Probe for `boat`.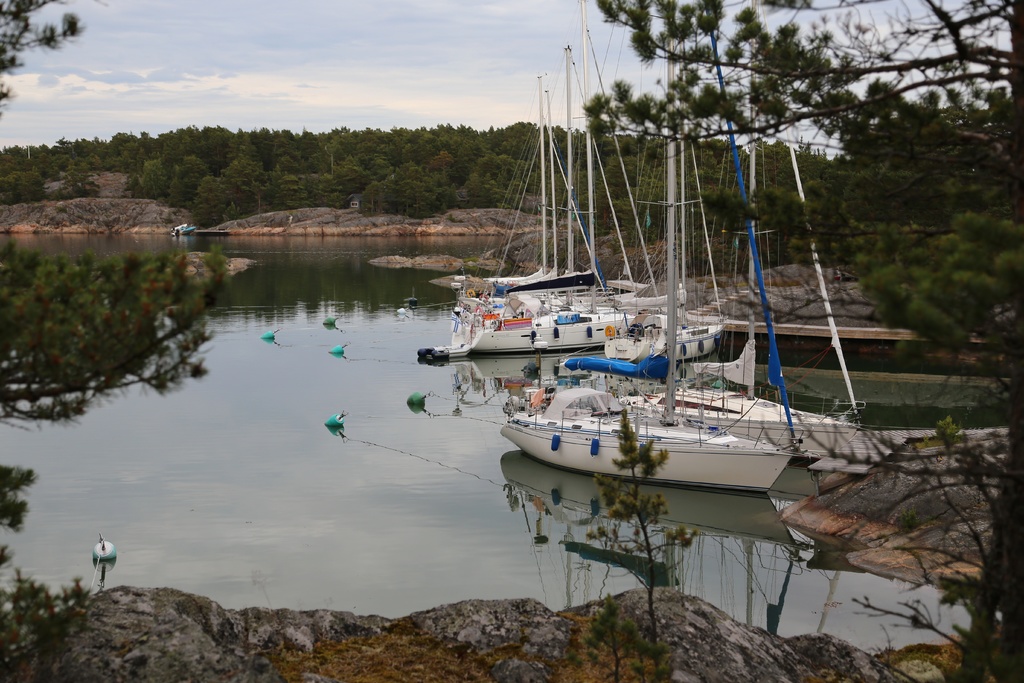
Probe result: Rect(420, 20, 632, 361).
